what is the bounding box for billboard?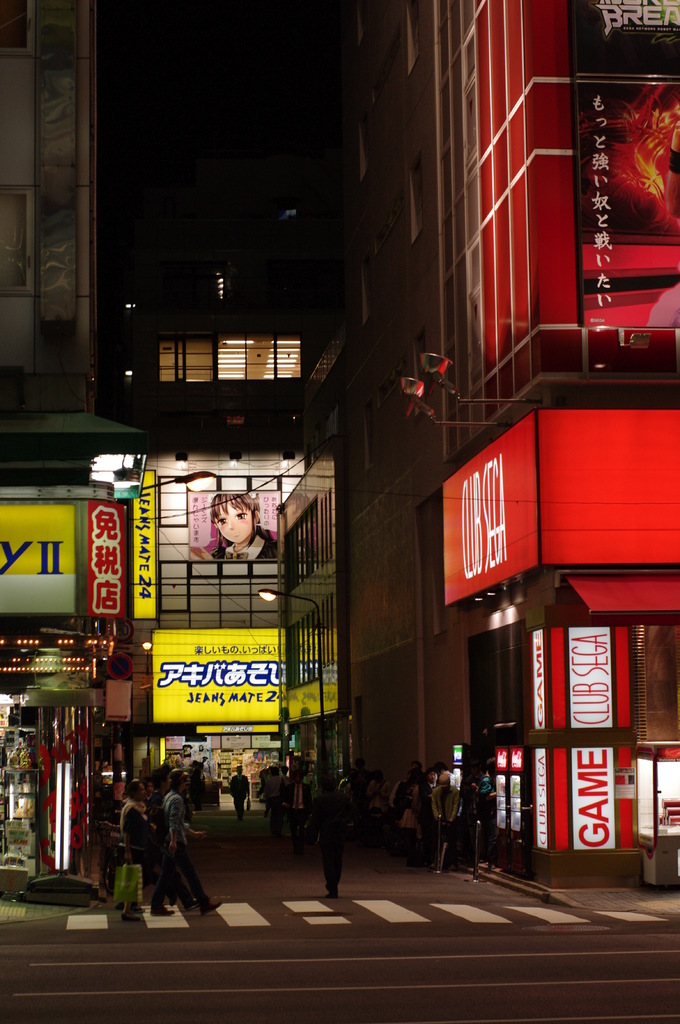
(x1=129, y1=472, x2=157, y2=619).
